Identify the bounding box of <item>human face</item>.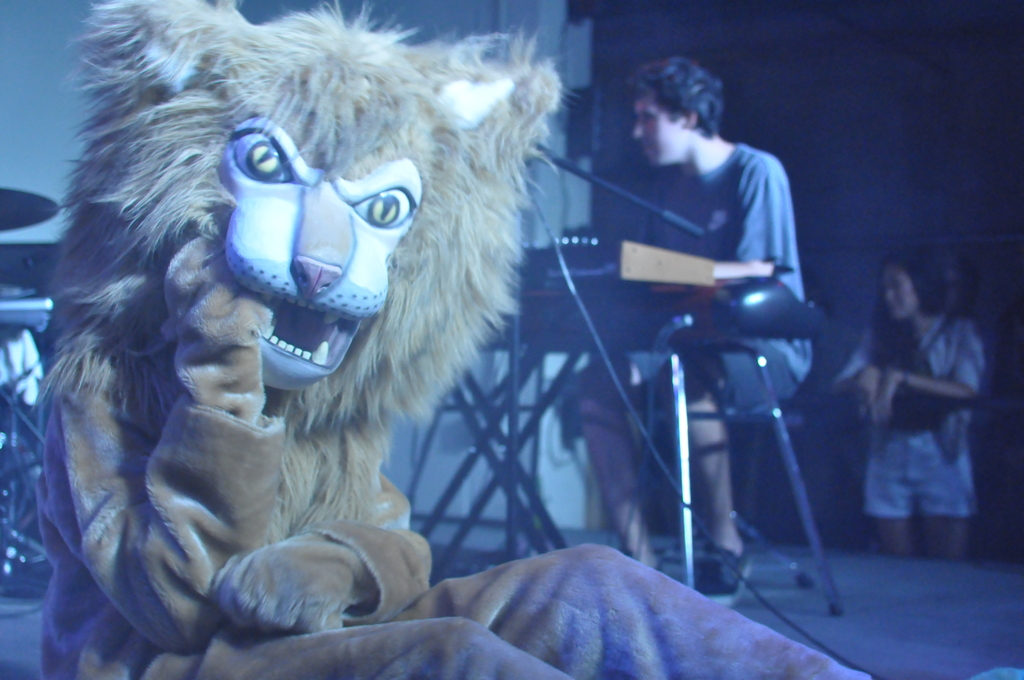
crop(886, 263, 920, 319).
